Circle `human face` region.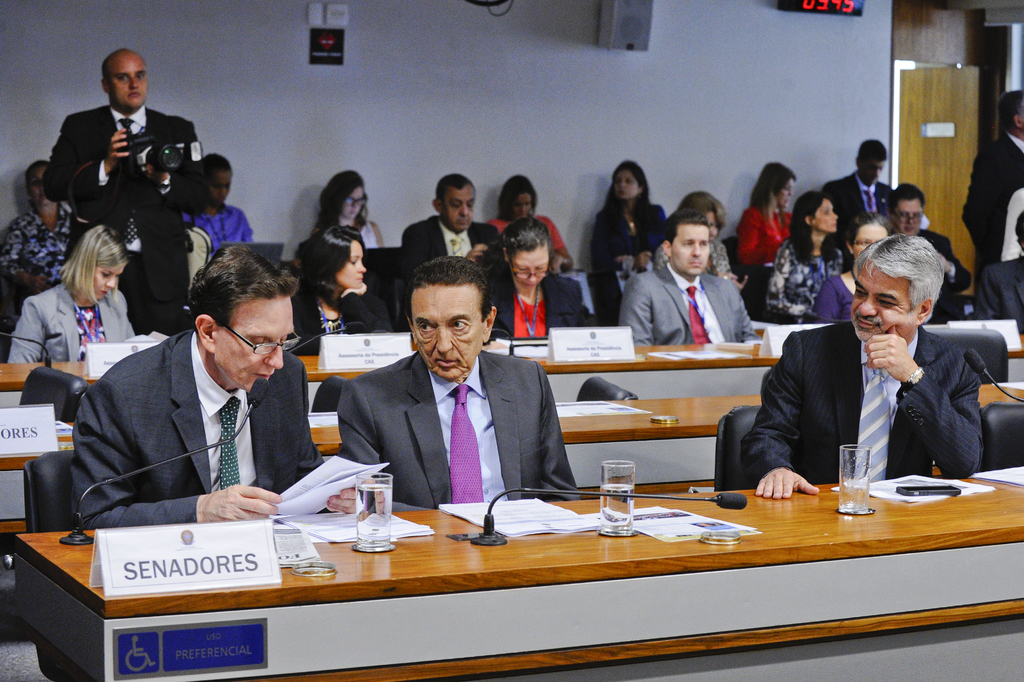
Region: 209 171 234 204.
